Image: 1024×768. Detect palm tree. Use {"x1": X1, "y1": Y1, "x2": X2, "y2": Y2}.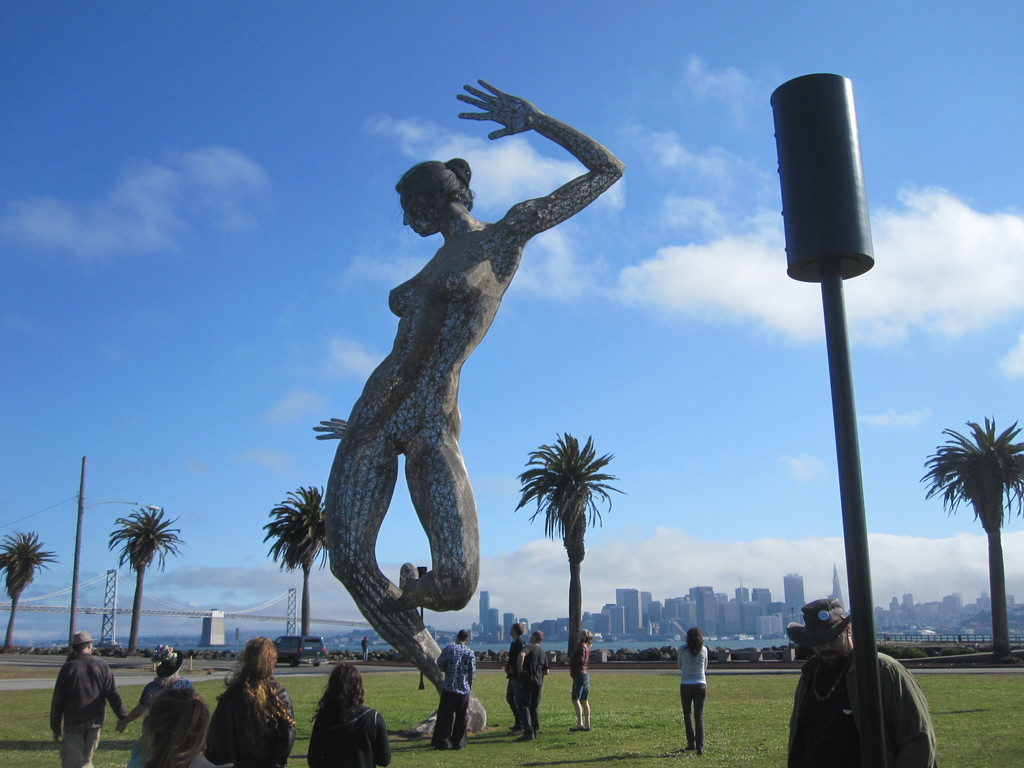
{"x1": 262, "y1": 486, "x2": 322, "y2": 647}.
